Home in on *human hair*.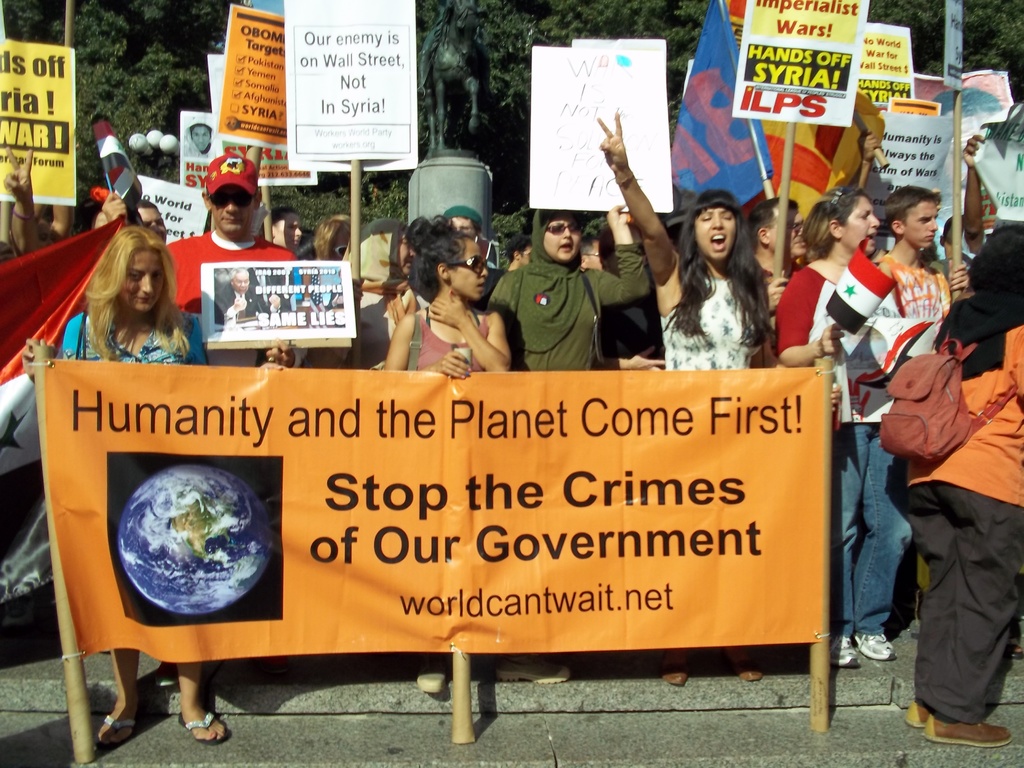
Homed in at (x1=268, y1=294, x2=287, y2=303).
